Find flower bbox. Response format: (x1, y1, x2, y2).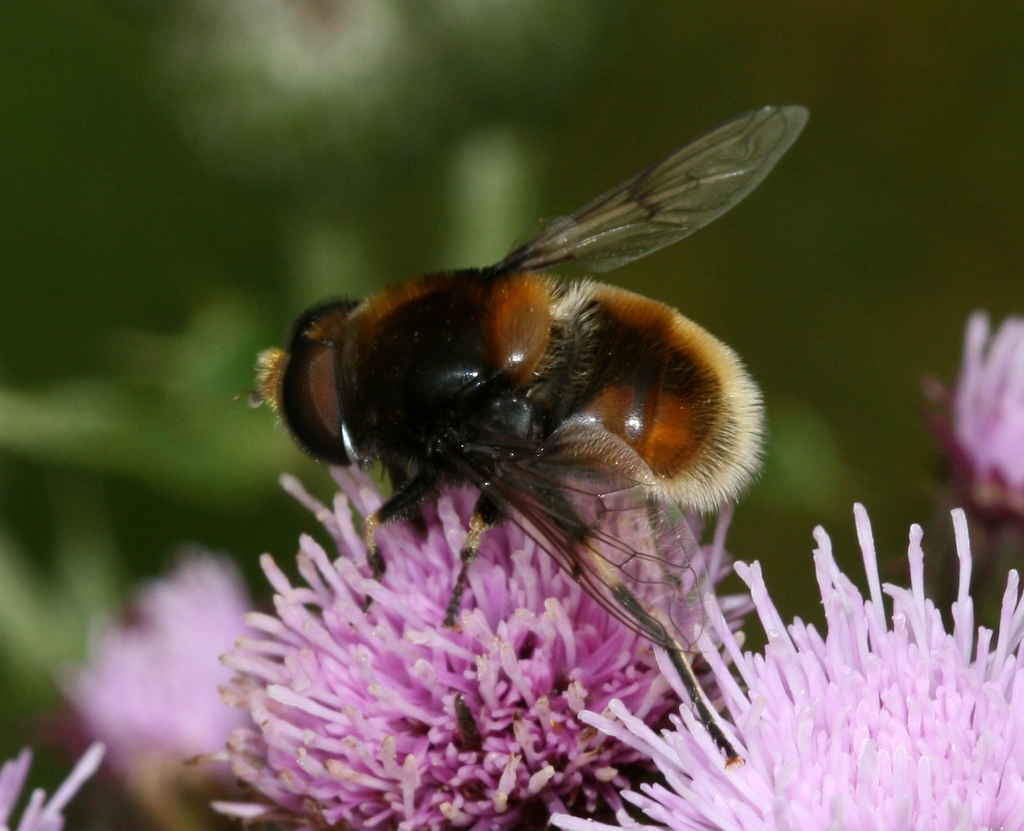
(923, 312, 1023, 536).
